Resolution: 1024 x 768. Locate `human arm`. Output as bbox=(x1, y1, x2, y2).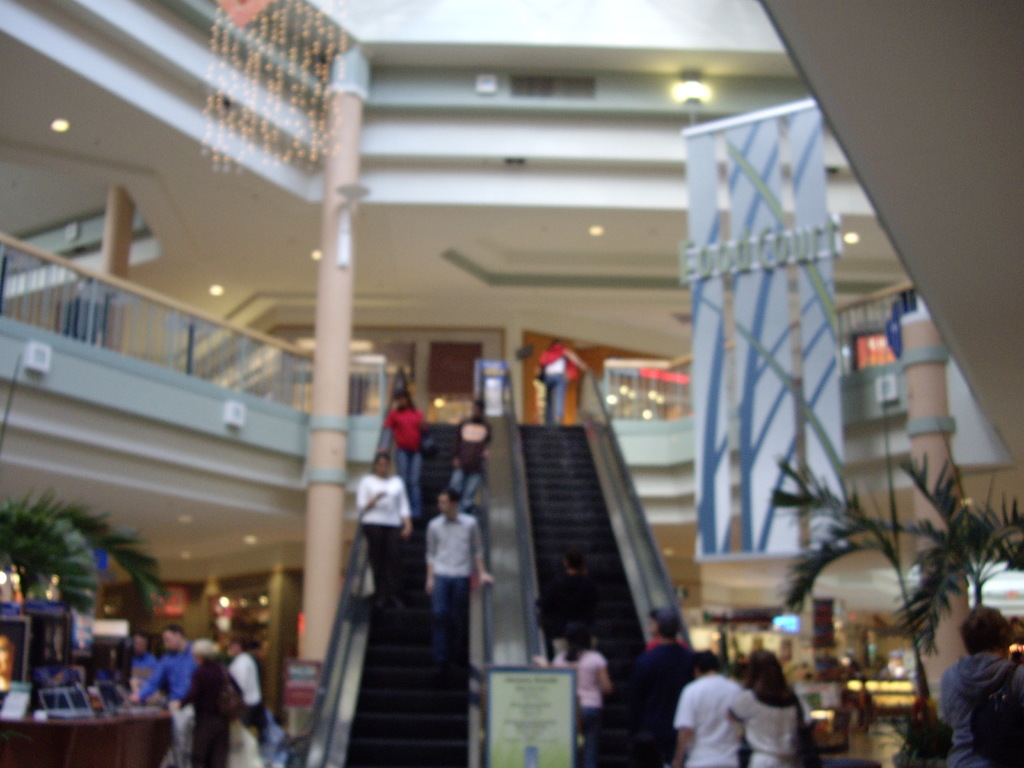
bbox=(353, 481, 386, 516).
